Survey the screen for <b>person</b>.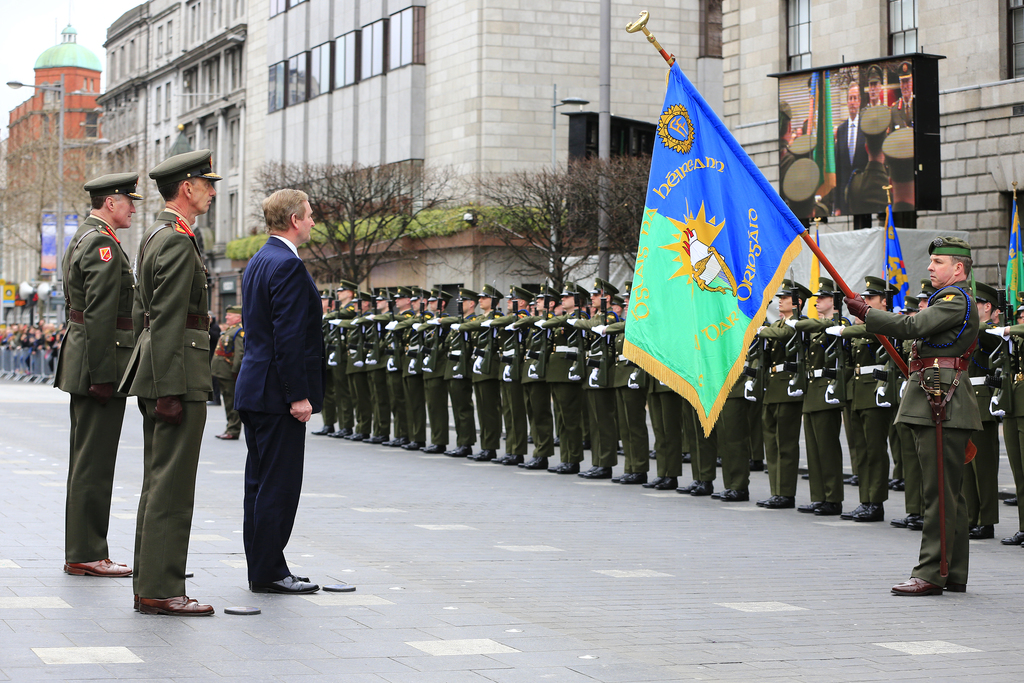
Survey found: left=974, top=281, right=1009, bottom=499.
